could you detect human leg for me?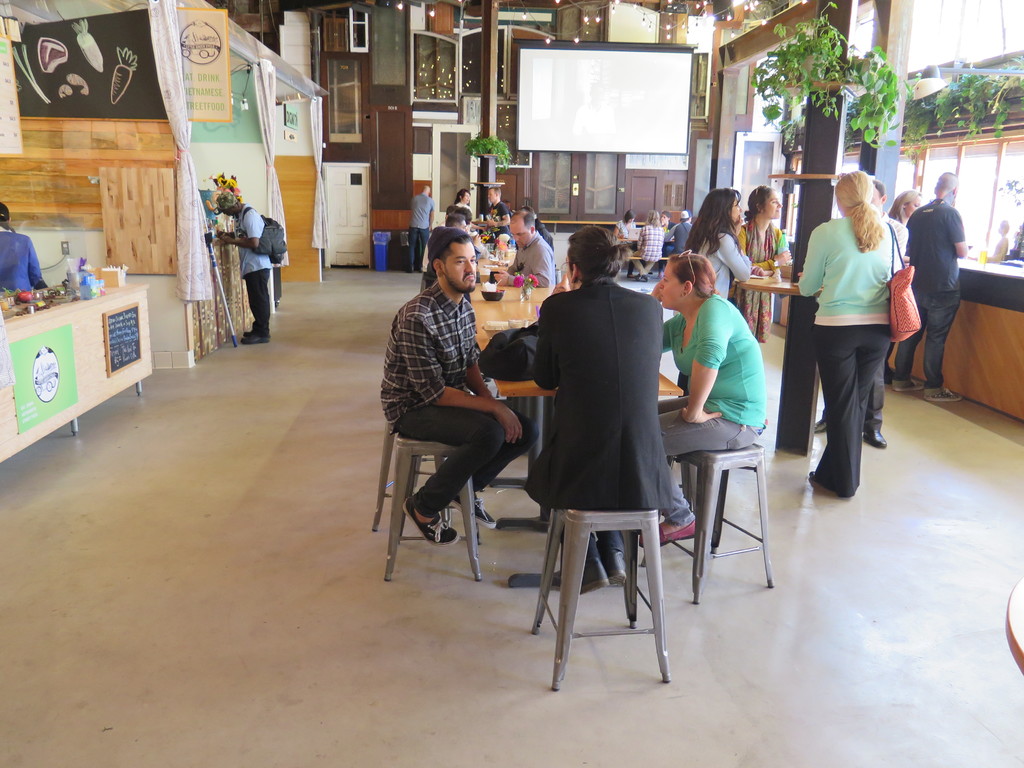
Detection result: [x1=397, y1=399, x2=540, y2=540].
